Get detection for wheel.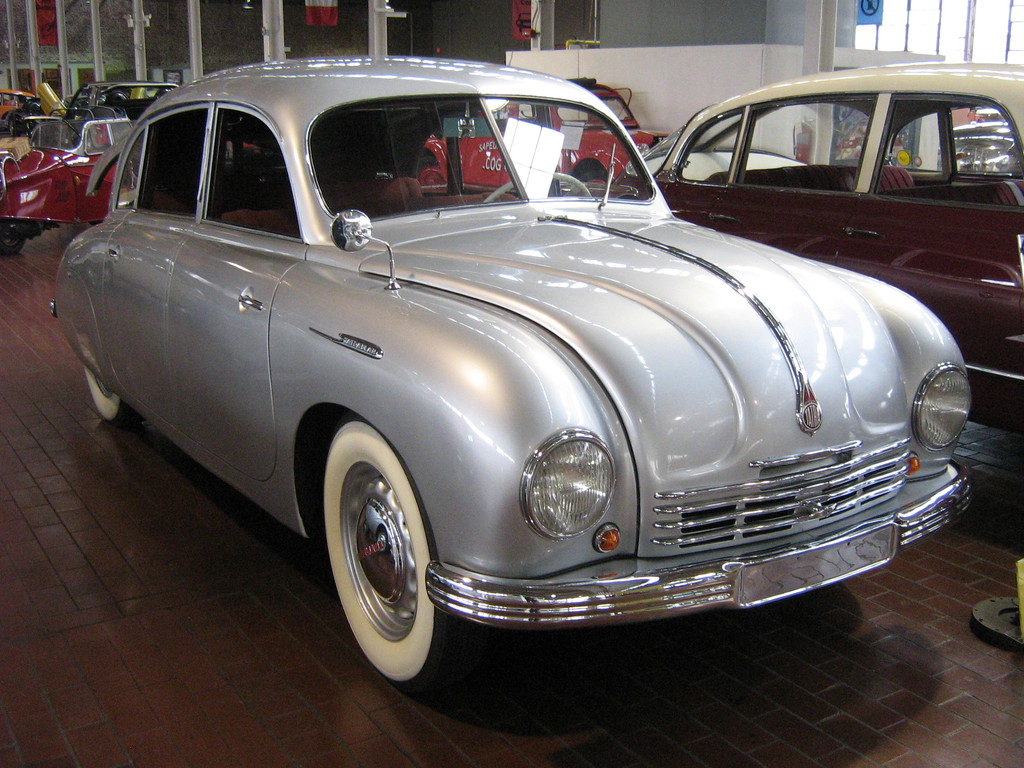
Detection: bbox(483, 172, 594, 206).
